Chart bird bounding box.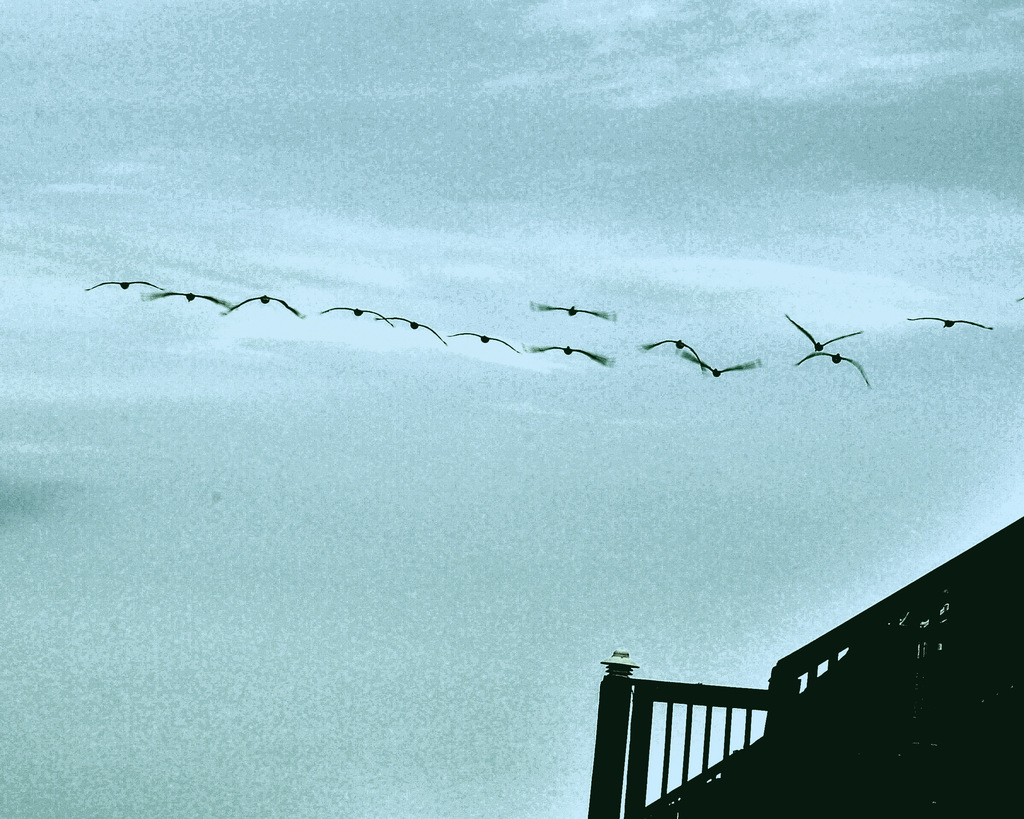
Charted: BBox(1014, 292, 1021, 302).
